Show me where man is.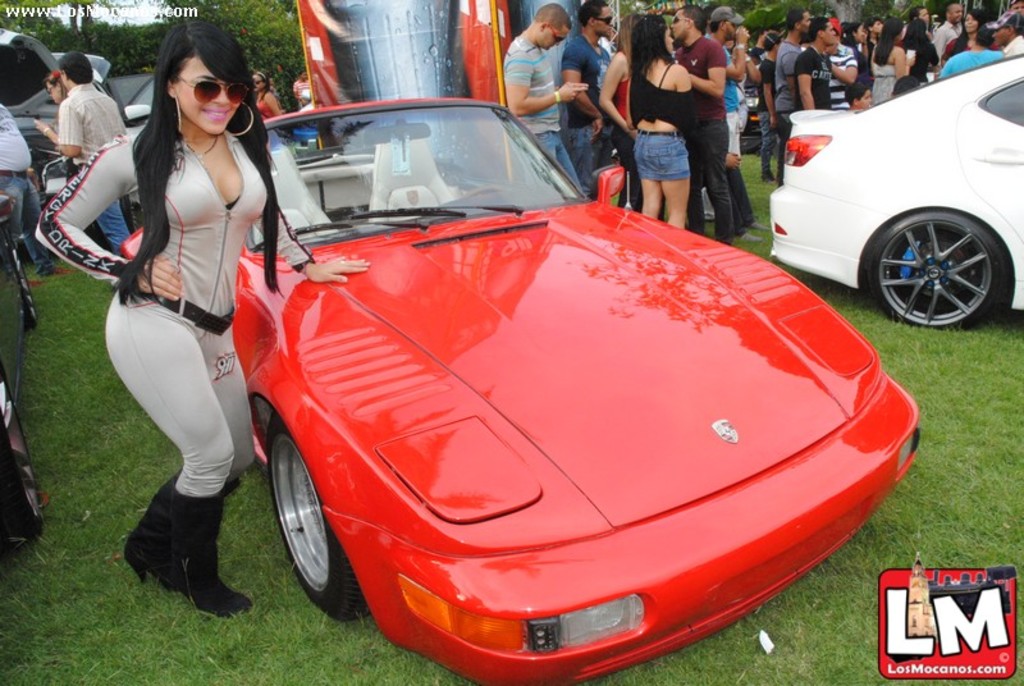
man is at pyautogui.locateOnScreen(494, 0, 589, 203).
